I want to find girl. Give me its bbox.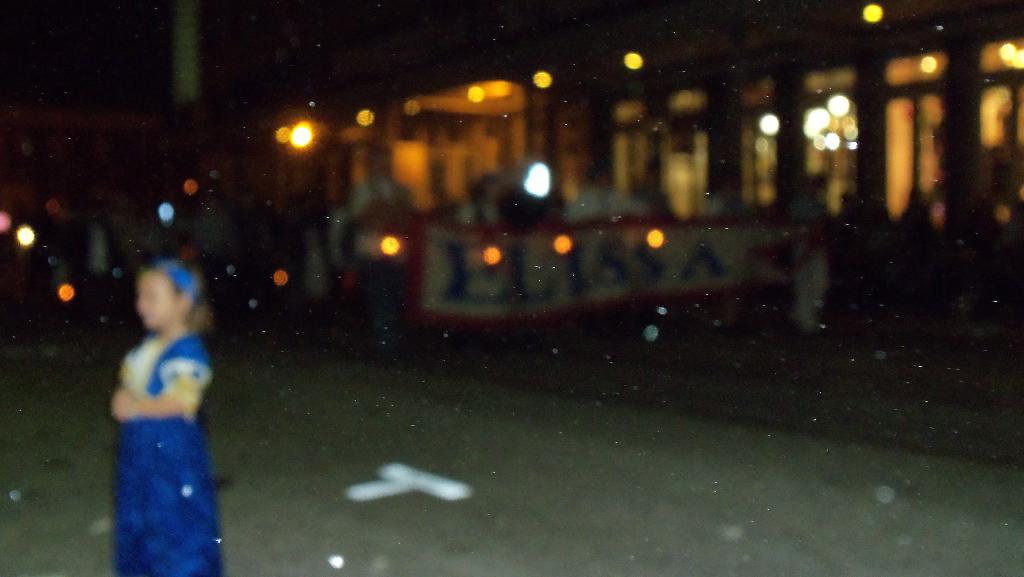
109/252/223/576.
